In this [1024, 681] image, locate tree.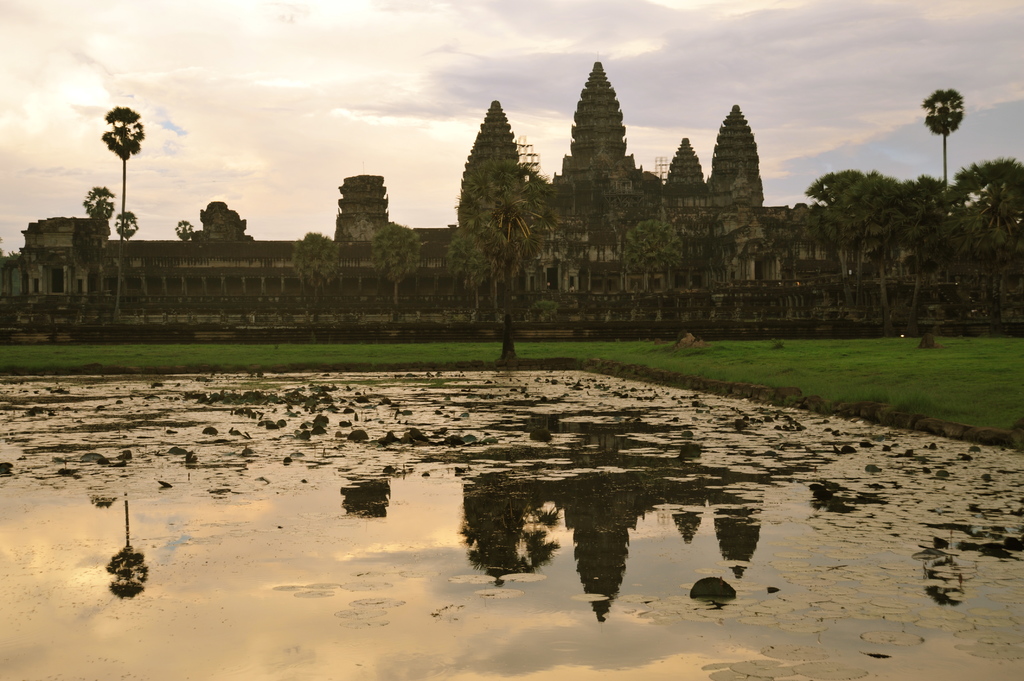
Bounding box: 444/225/468/281.
